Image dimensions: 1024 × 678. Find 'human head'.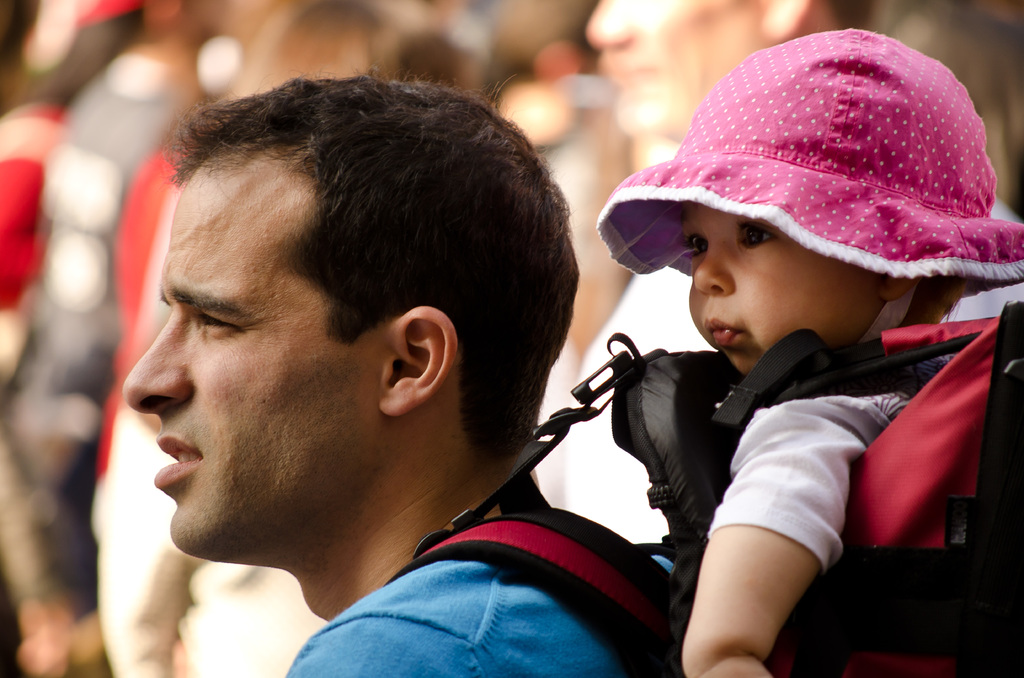
(left=676, top=34, right=1001, bottom=375).
